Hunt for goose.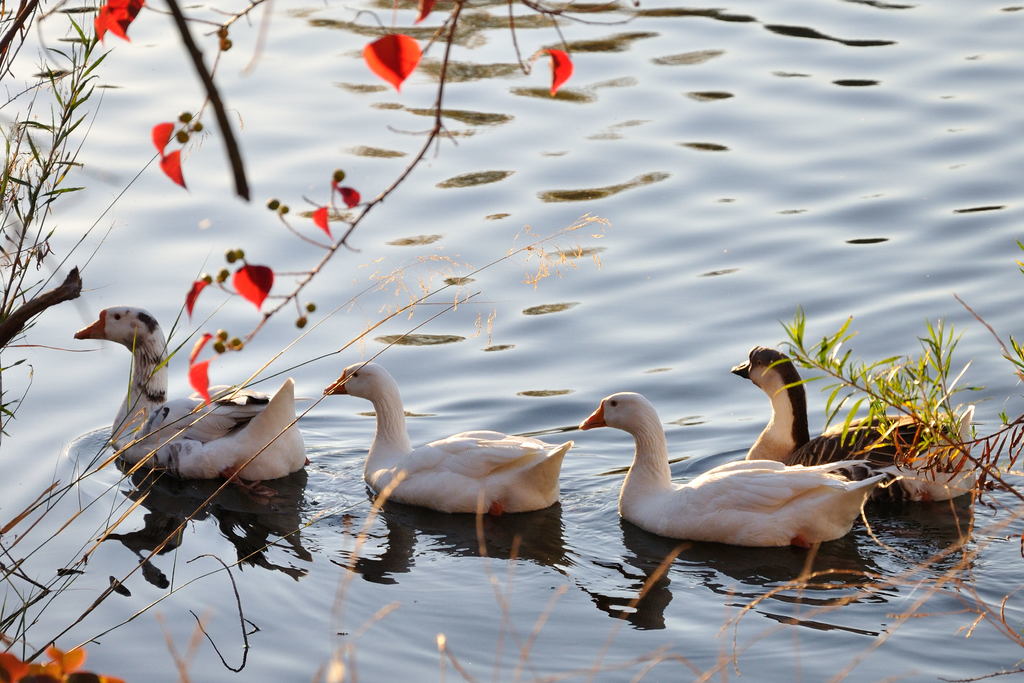
Hunted down at locate(73, 304, 305, 486).
